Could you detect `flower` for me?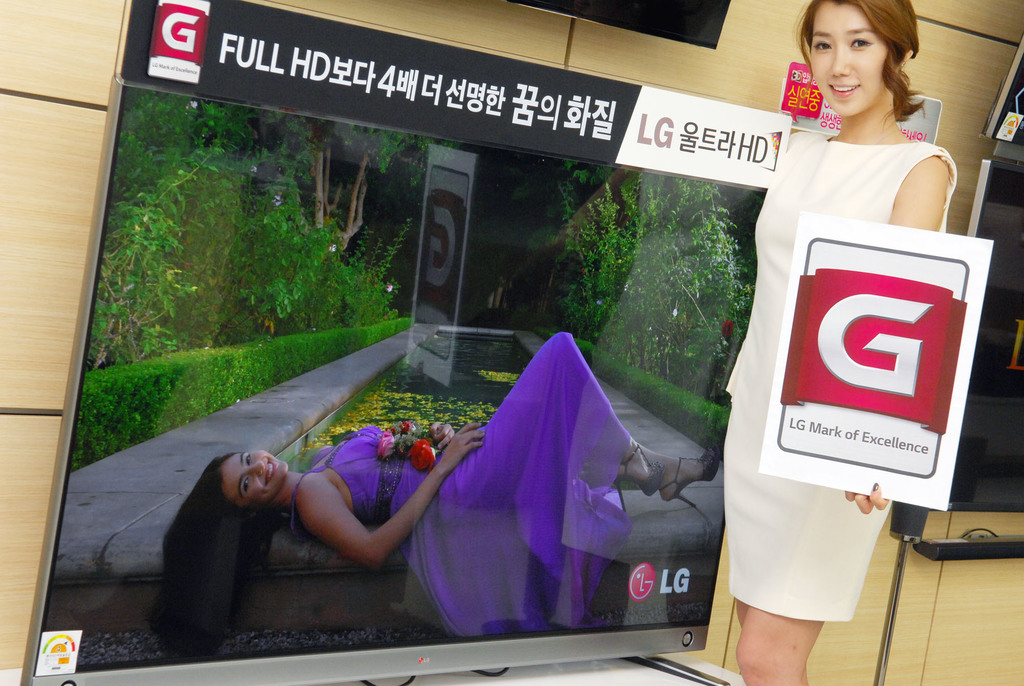
Detection result: (391,419,412,433).
